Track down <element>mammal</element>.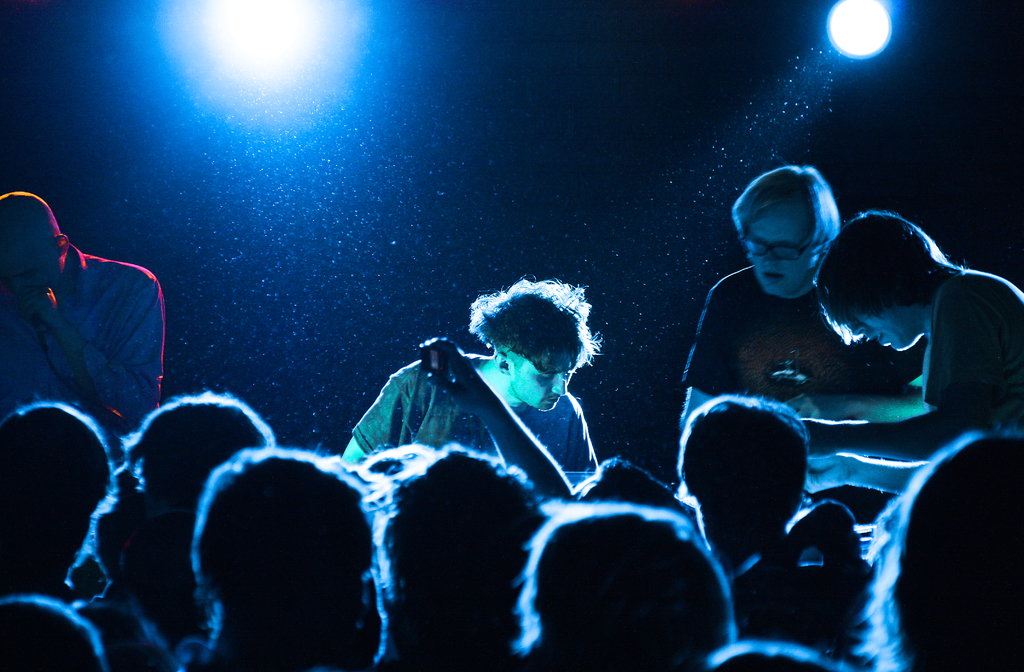
Tracked to crop(365, 435, 548, 671).
